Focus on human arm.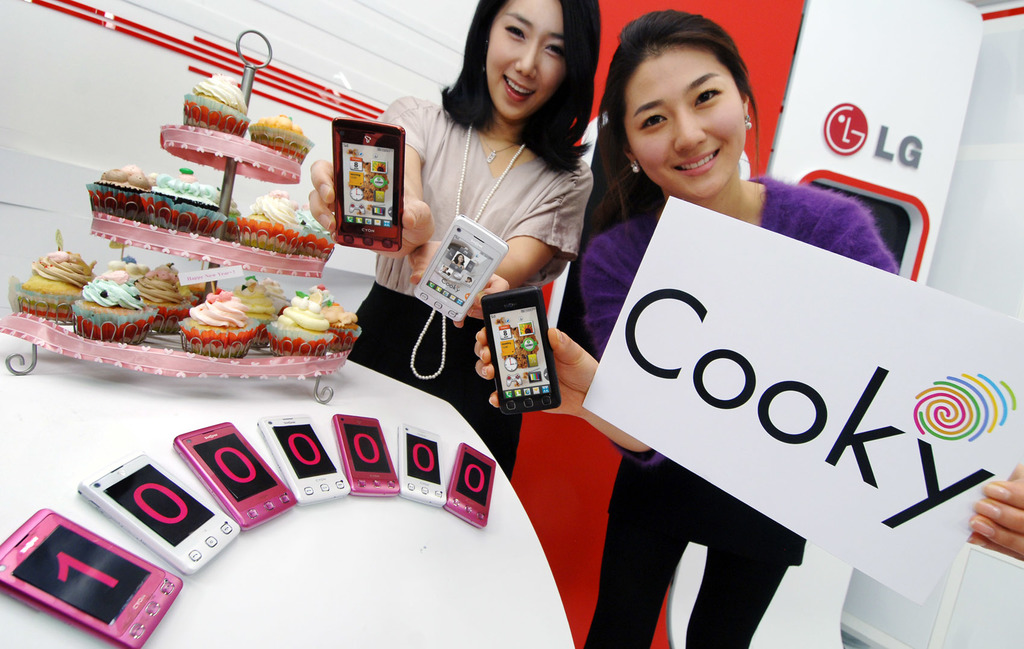
Focused at {"left": 477, "top": 237, "right": 659, "bottom": 471}.
